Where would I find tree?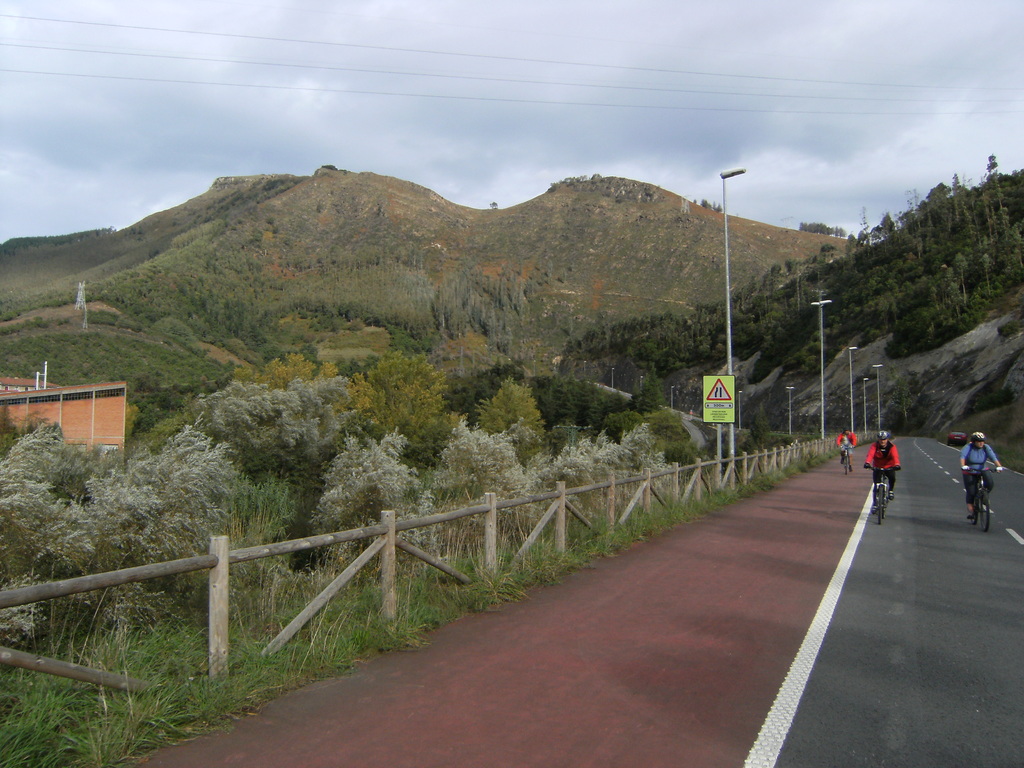
At Rect(828, 149, 1023, 267).
